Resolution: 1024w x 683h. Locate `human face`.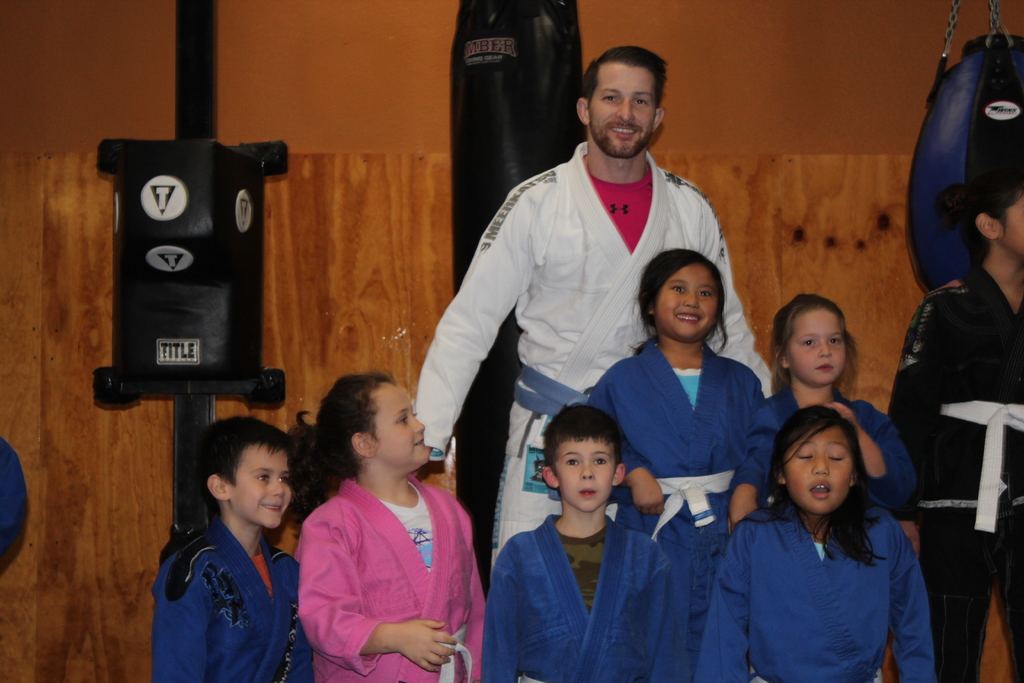
x1=650 y1=265 x2=721 y2=342.
